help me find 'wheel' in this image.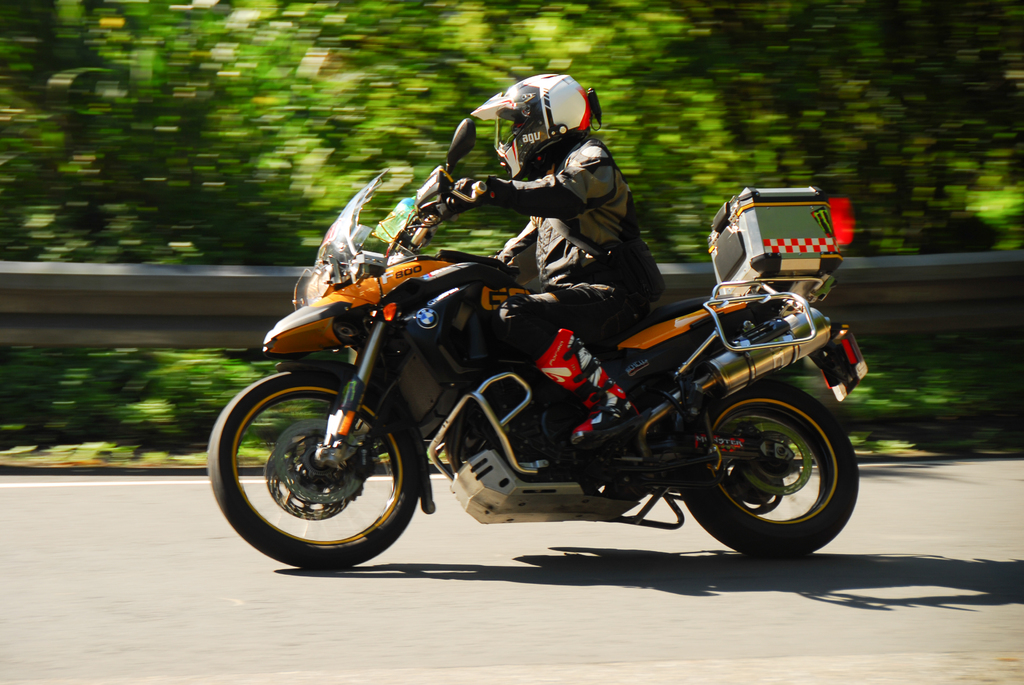
Found it: detection(684, 386, 858, 558).
